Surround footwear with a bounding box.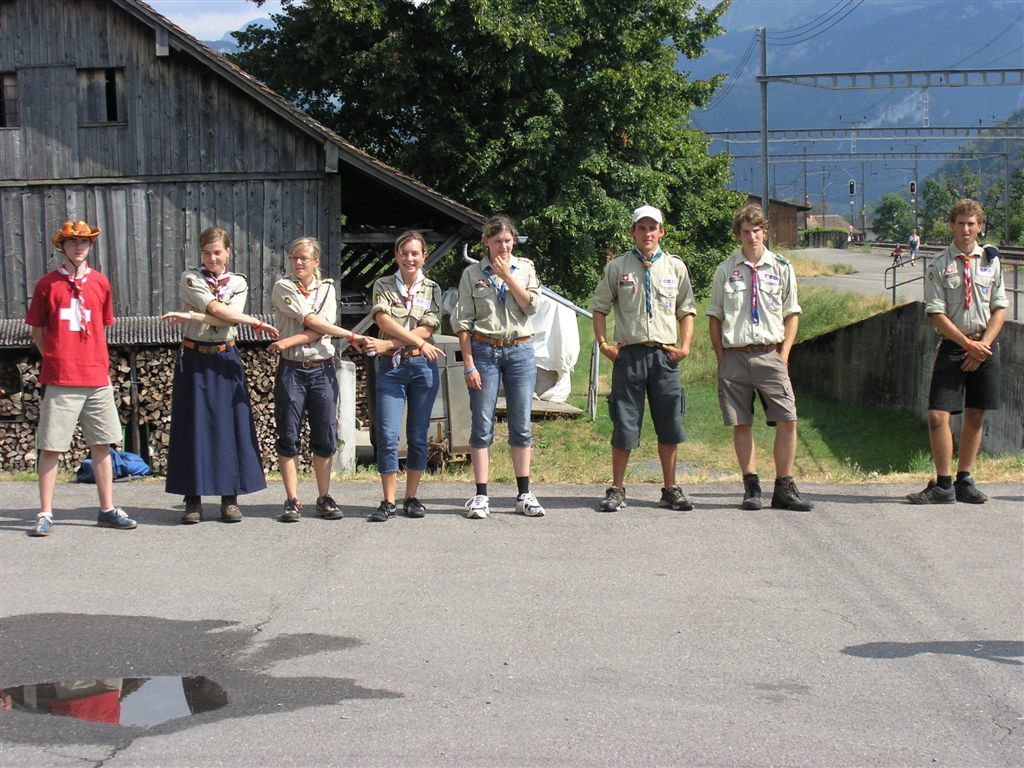
<box>600,480,633,513</box>.
